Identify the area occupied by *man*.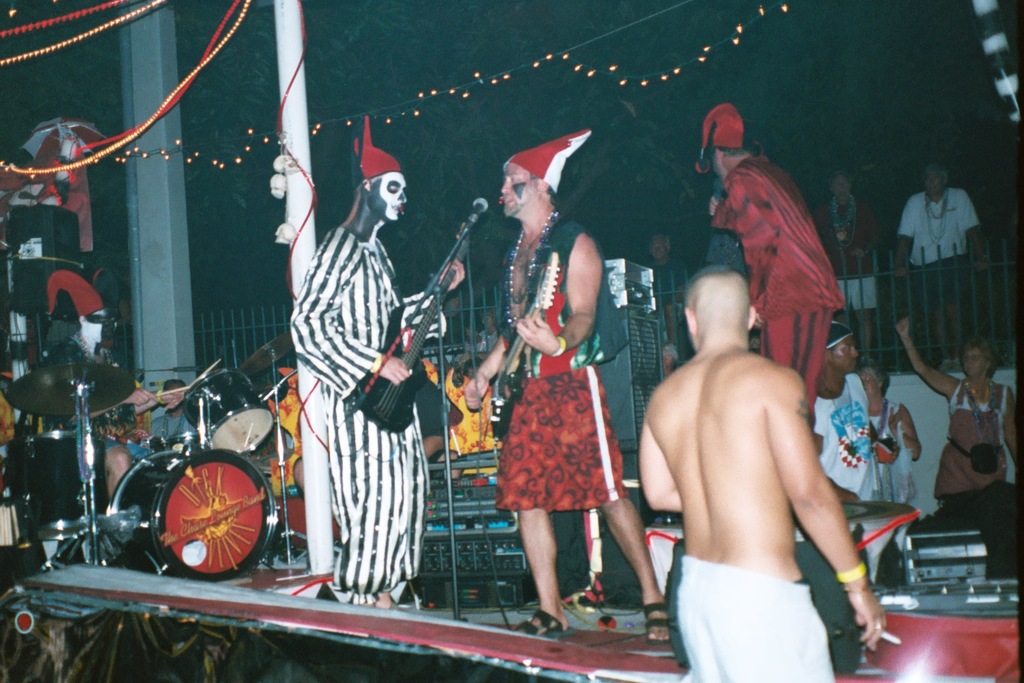
Area: (287,145,470,606).
